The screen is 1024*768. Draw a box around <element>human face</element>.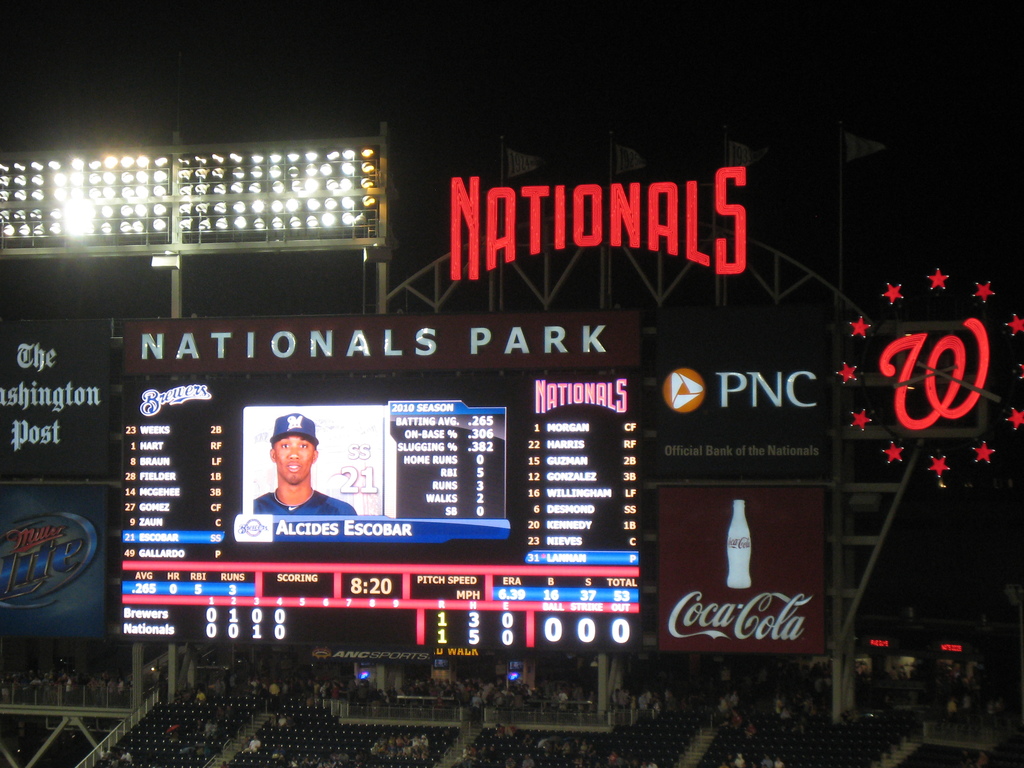
(271, 433, 316, 481).
